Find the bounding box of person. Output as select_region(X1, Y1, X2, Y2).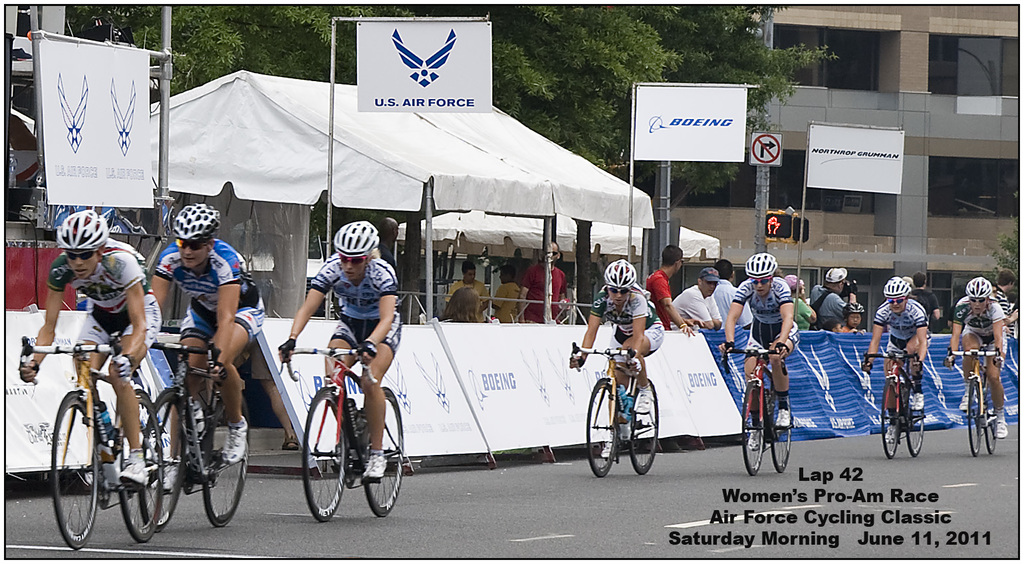
select_region(488, 262, 528, 326).
